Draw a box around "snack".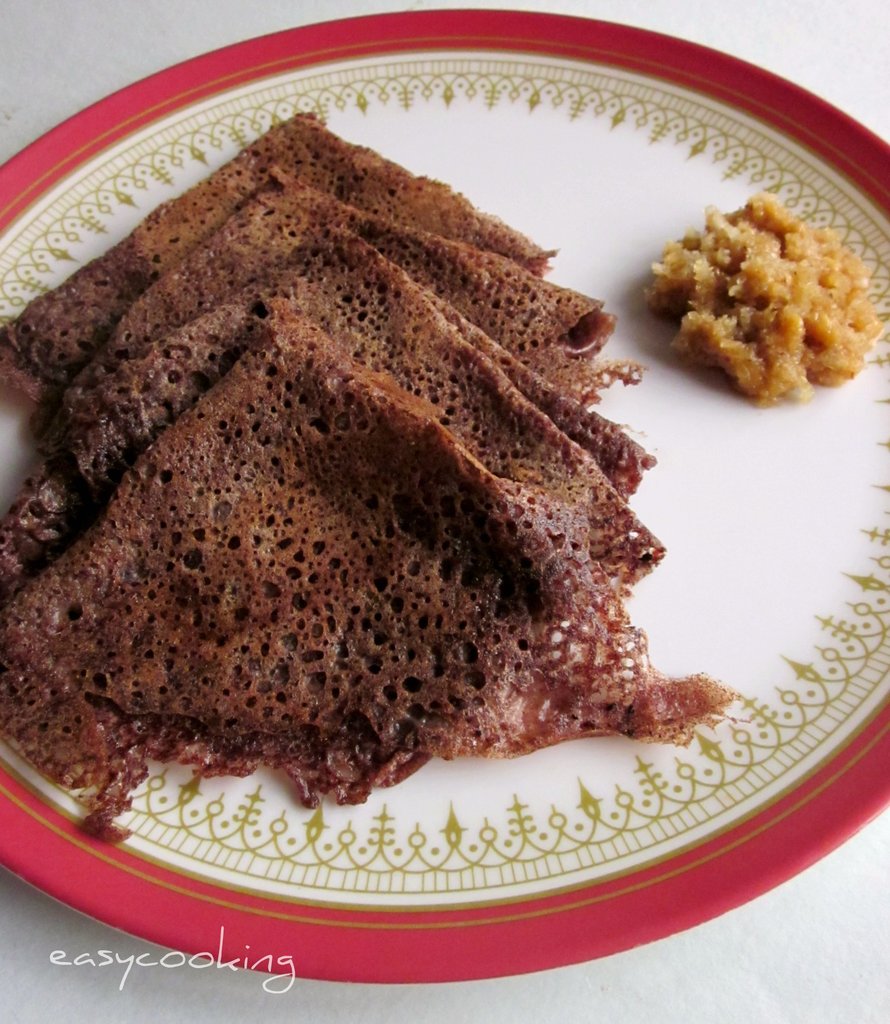
(638, 182, 886, 408).
